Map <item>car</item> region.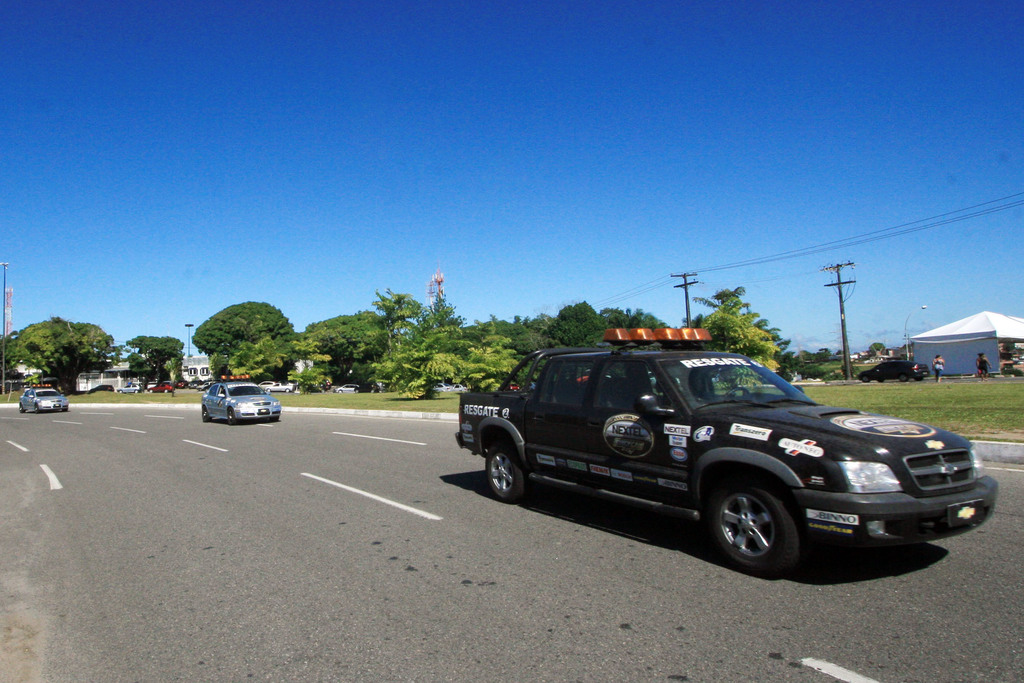
Mapped to l=259, t=381, r=276, b=389.
